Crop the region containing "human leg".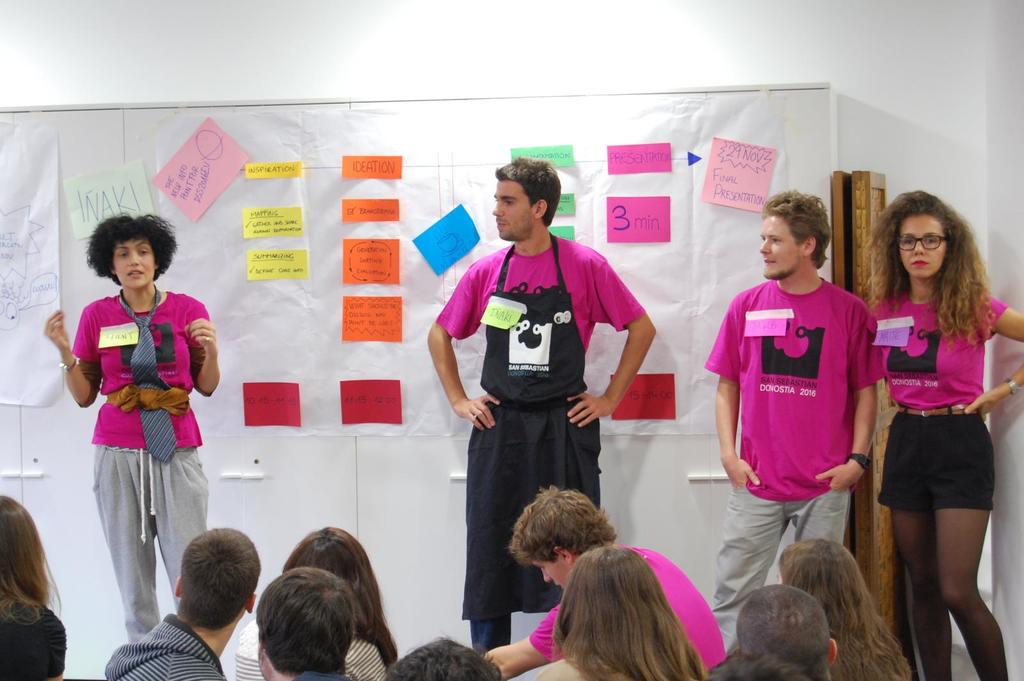
Crop region: l=792, t=477, r=846, b=541.
